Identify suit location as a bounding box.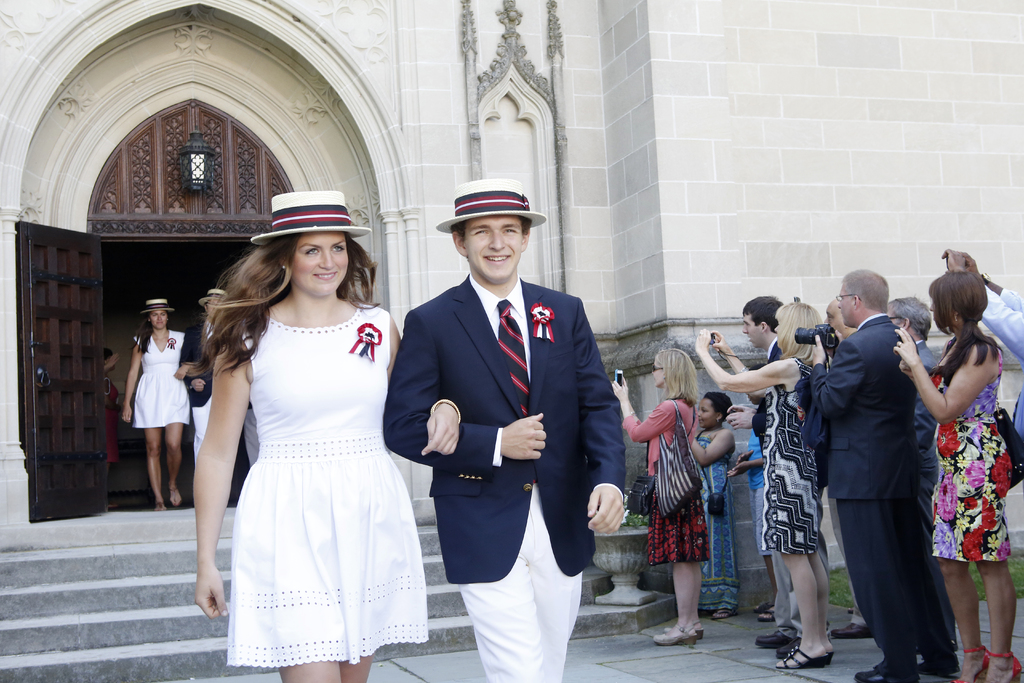
[803, 313, 951, 682].
